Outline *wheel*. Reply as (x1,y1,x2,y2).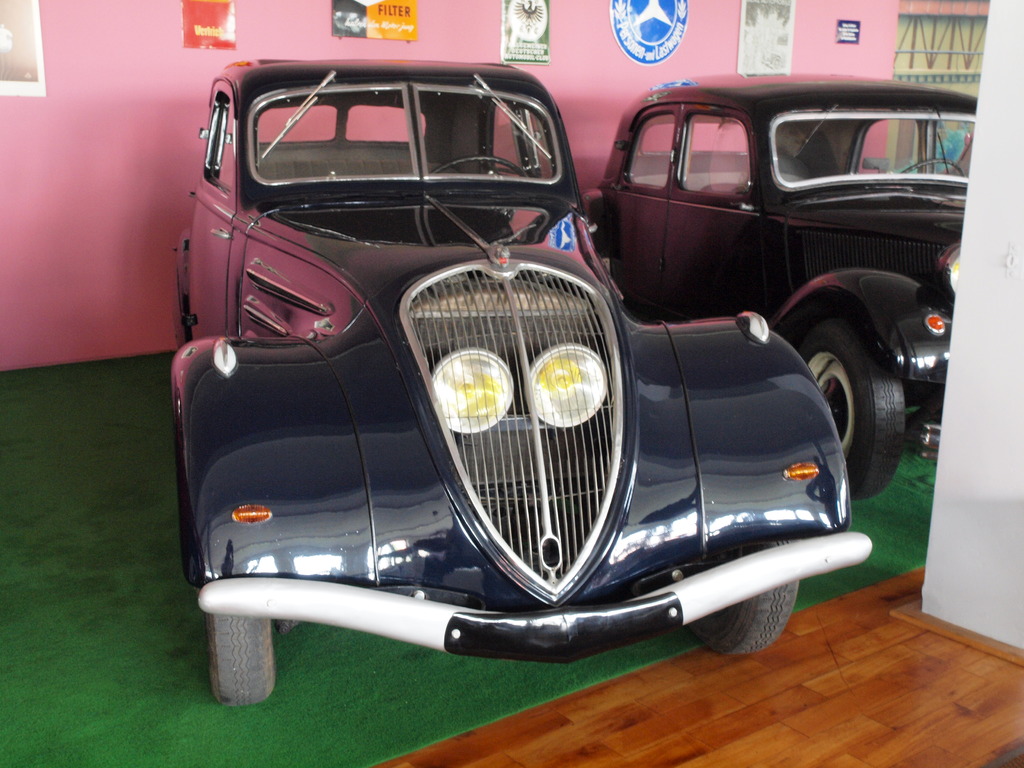
(207,613,275,708).
